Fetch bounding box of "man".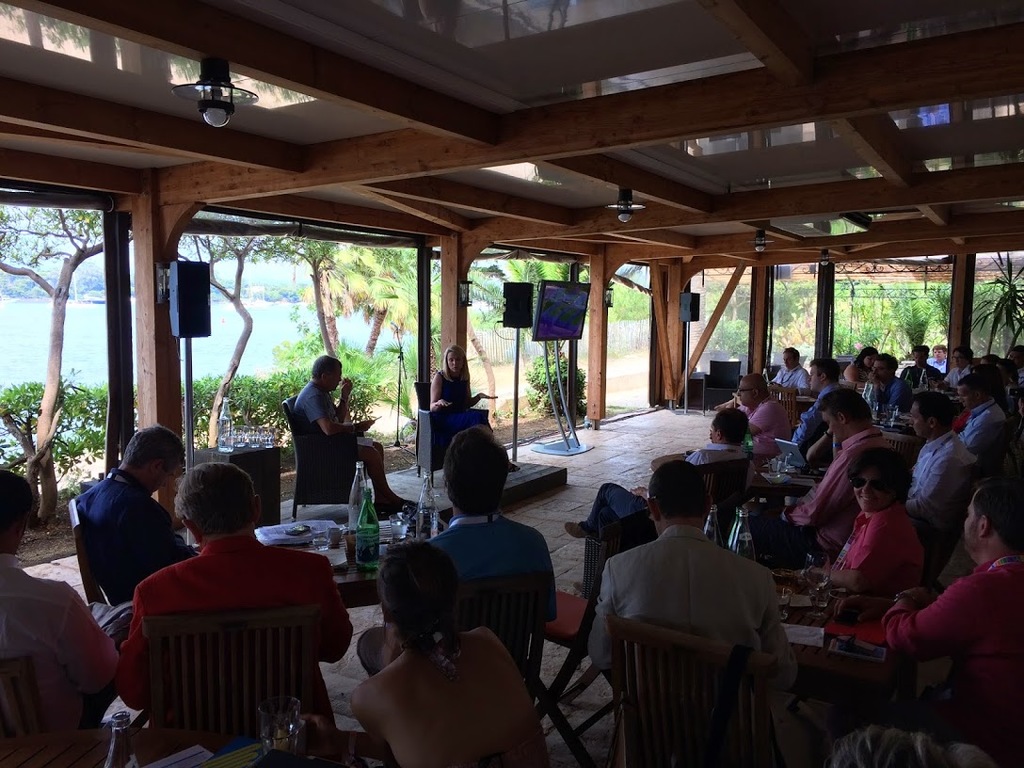
Bbox: Rect(900, 394, 970, 552).
